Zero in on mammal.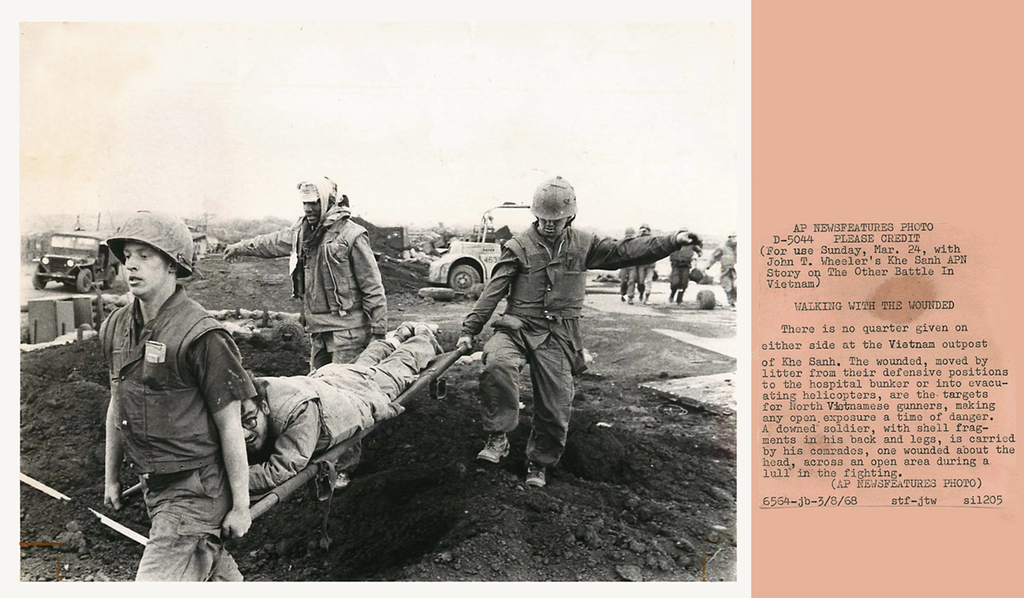
Zeroed in: box=[232, 320, 450, 493].
